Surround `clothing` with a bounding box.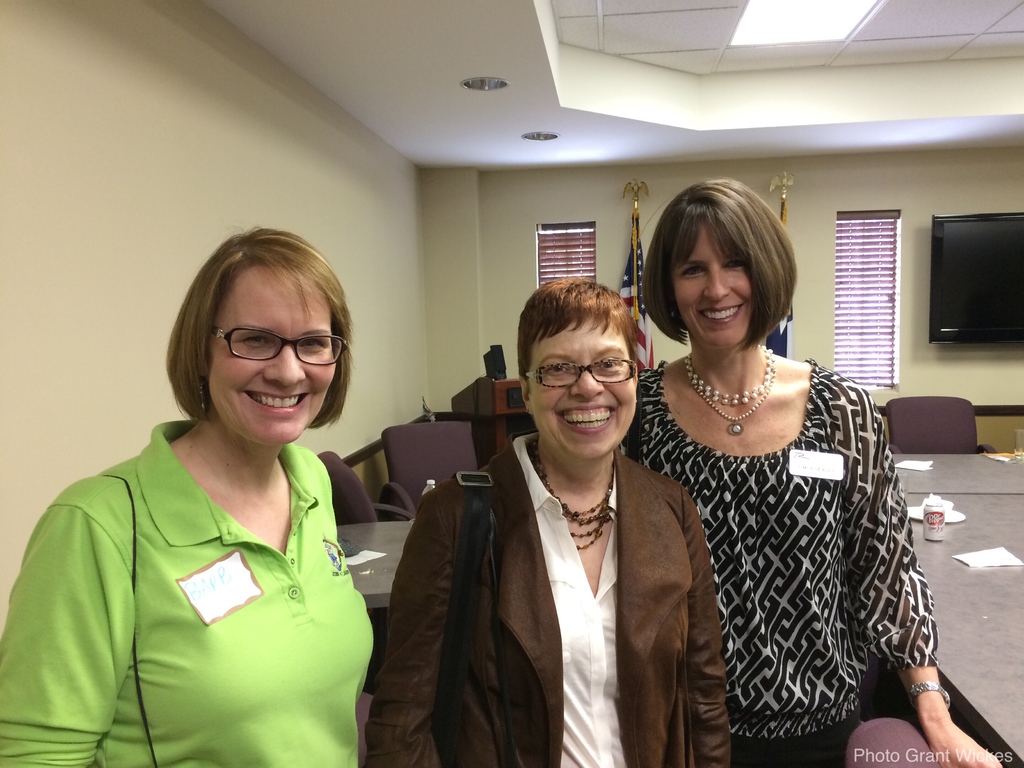
<bbox>618, 352, 936, 767</bbox>.
